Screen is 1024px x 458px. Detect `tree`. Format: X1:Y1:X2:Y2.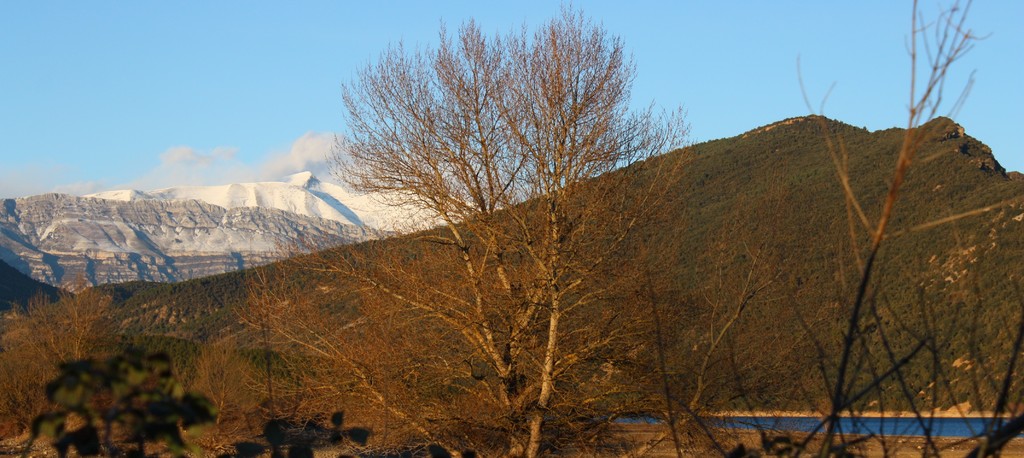
222:11:732:457.
